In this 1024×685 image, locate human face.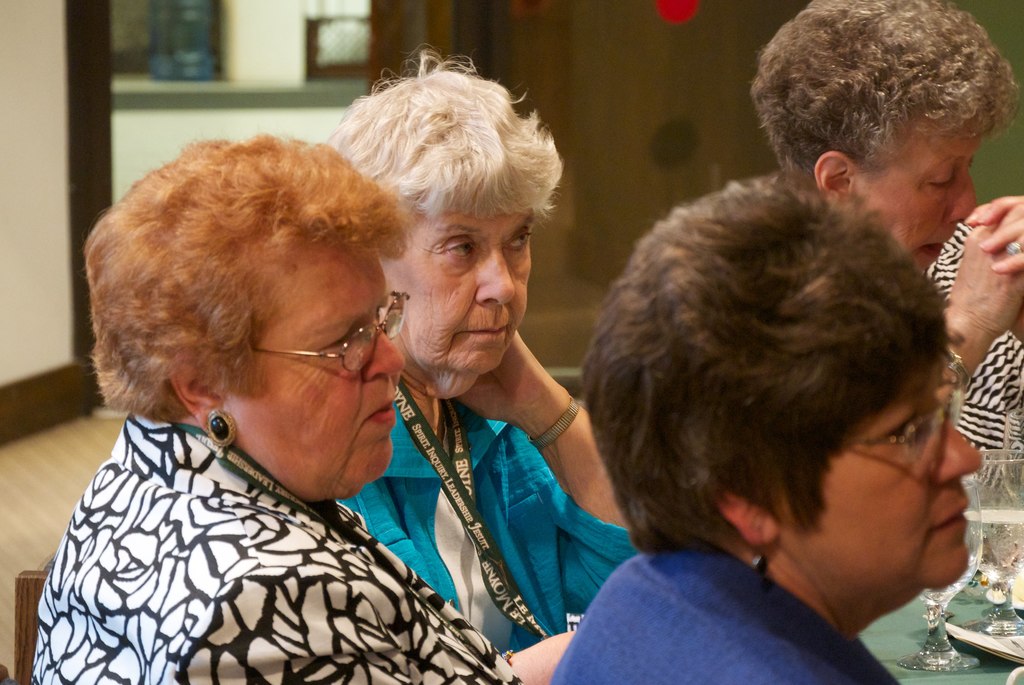
Bounding box: [776, 371, 986, 607].
